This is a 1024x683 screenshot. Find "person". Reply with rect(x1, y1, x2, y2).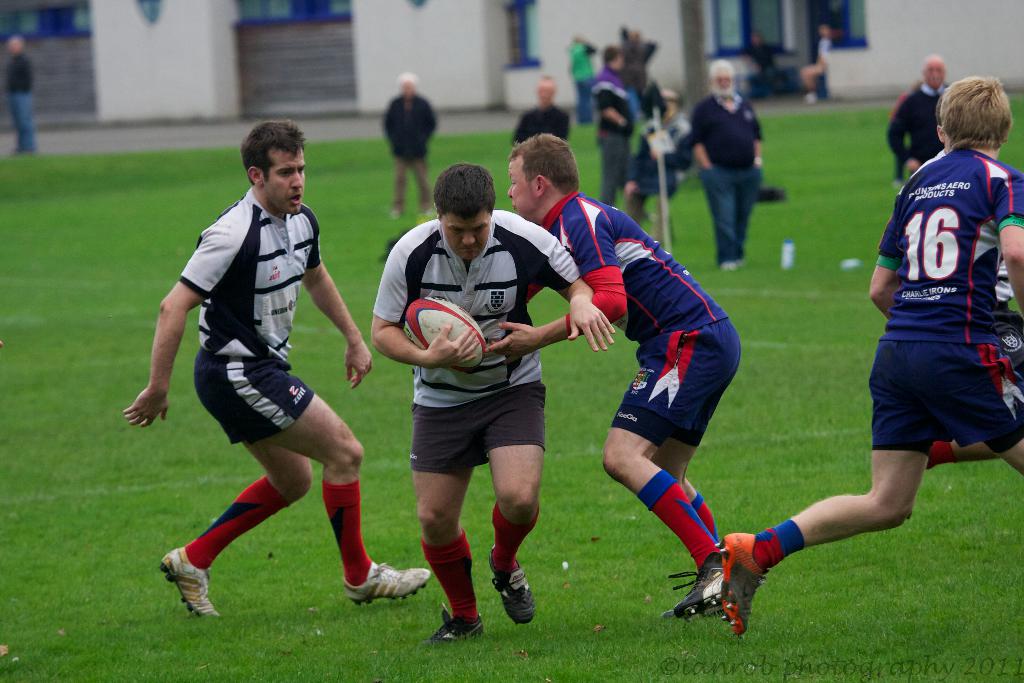
rect(504, 130, 742, 628).
